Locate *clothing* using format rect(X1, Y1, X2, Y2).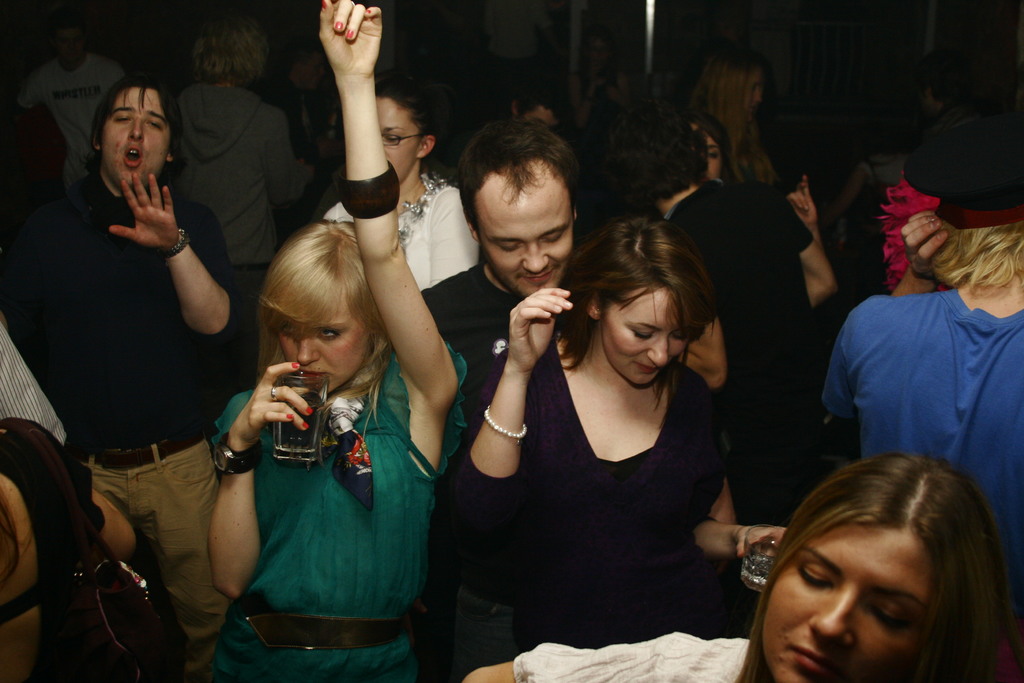
rect(445, 589, 515, 677).
